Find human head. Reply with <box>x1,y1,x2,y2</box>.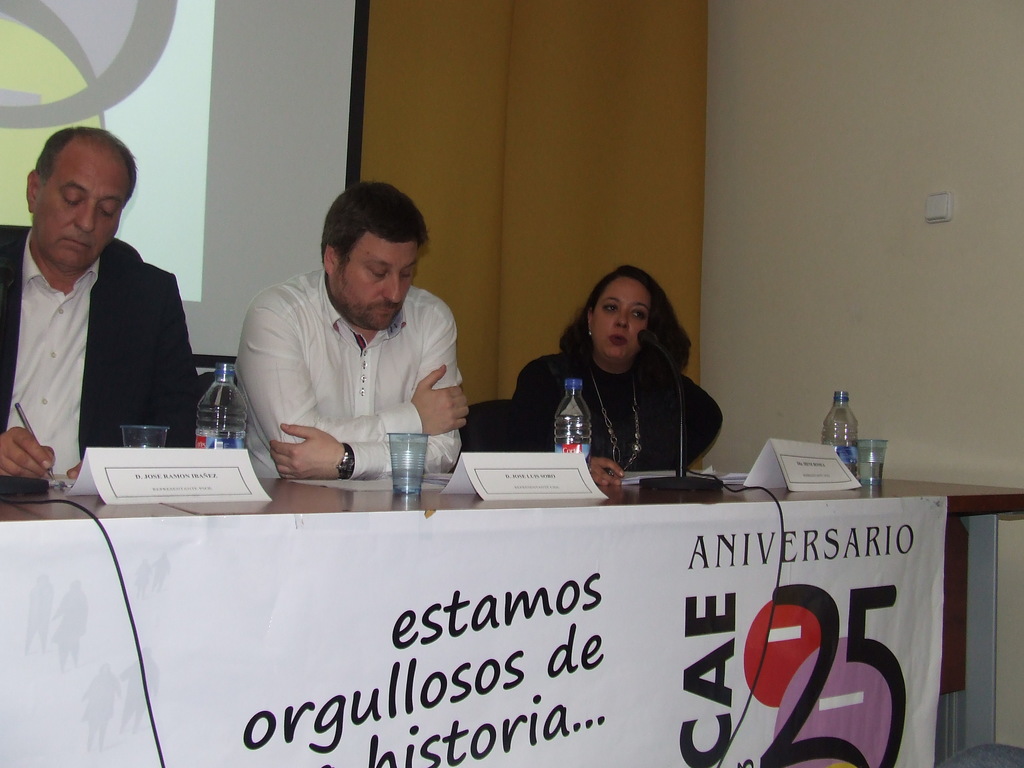
<box>584,262,671,364</box>.
